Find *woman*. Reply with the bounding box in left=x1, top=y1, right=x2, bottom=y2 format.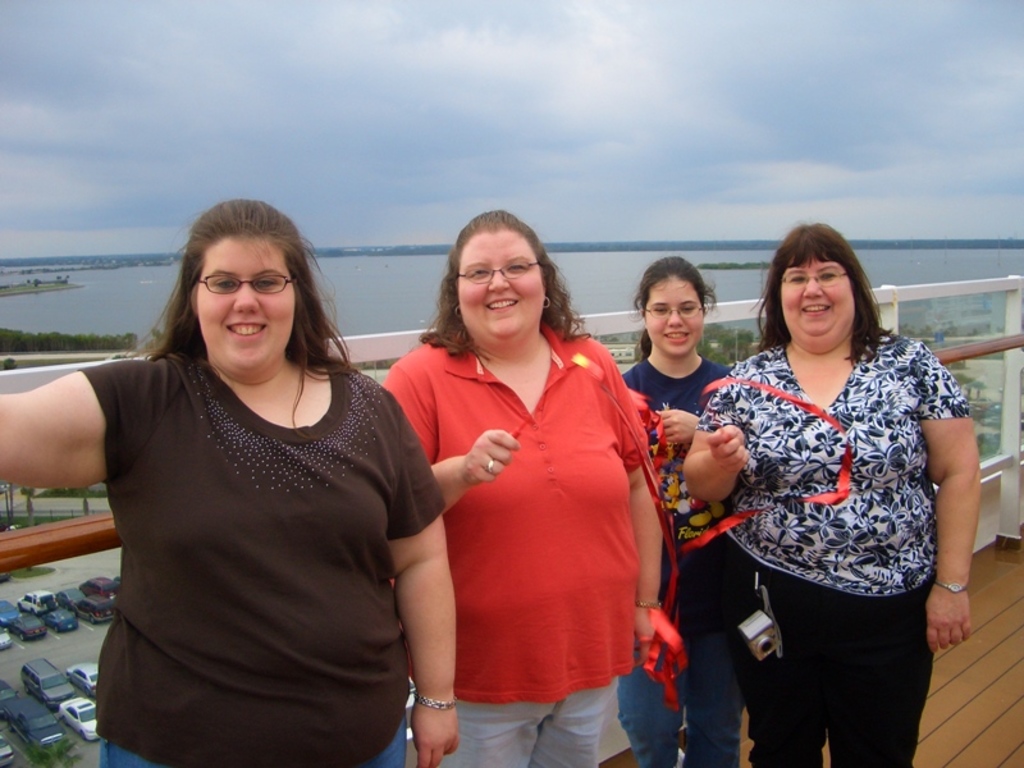
left=389, top=210, right=664, bottom=759.
